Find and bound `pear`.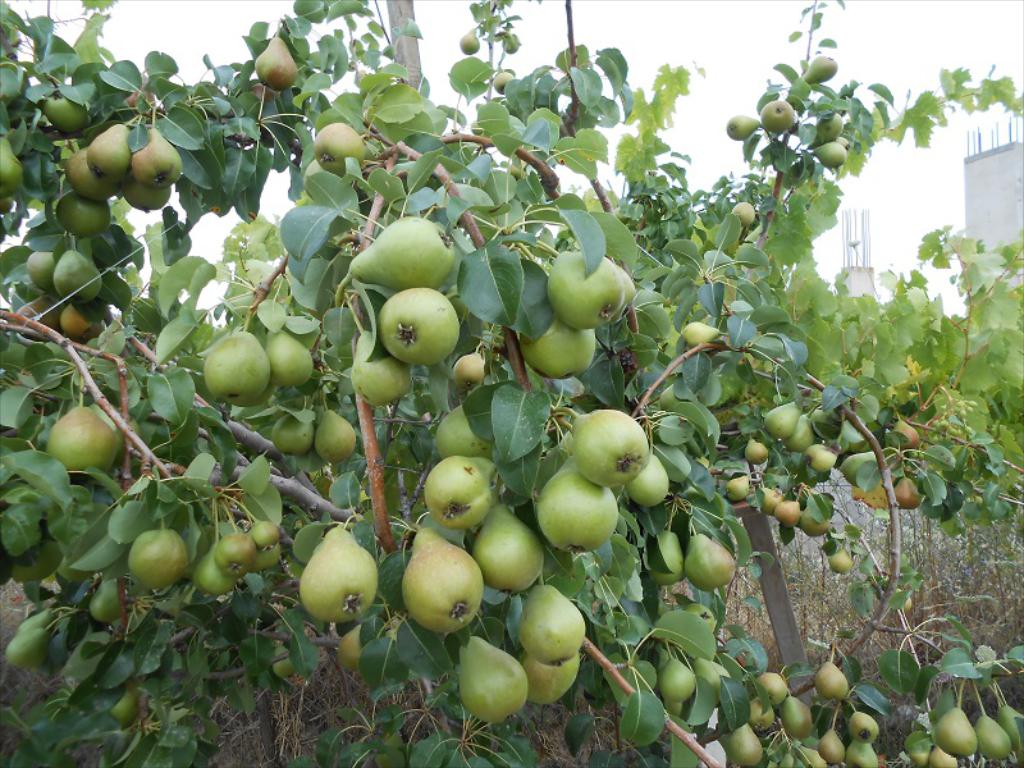
Bound: box(0, 132, 24, 201).
